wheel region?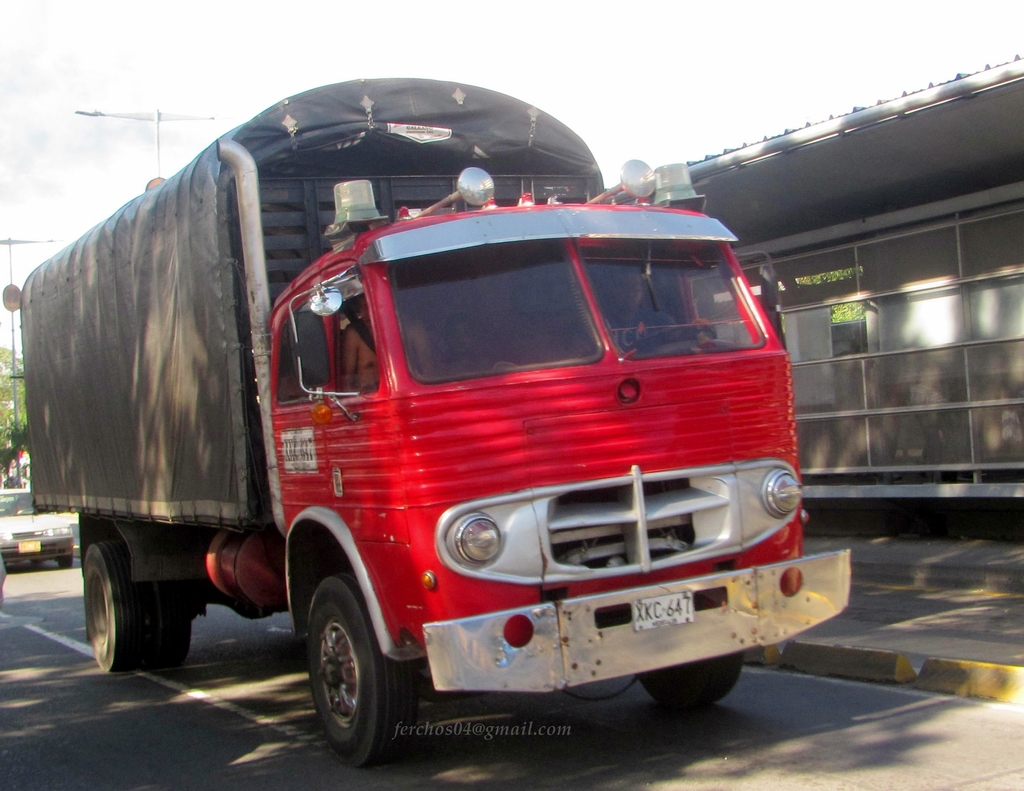
634/649/744/708
